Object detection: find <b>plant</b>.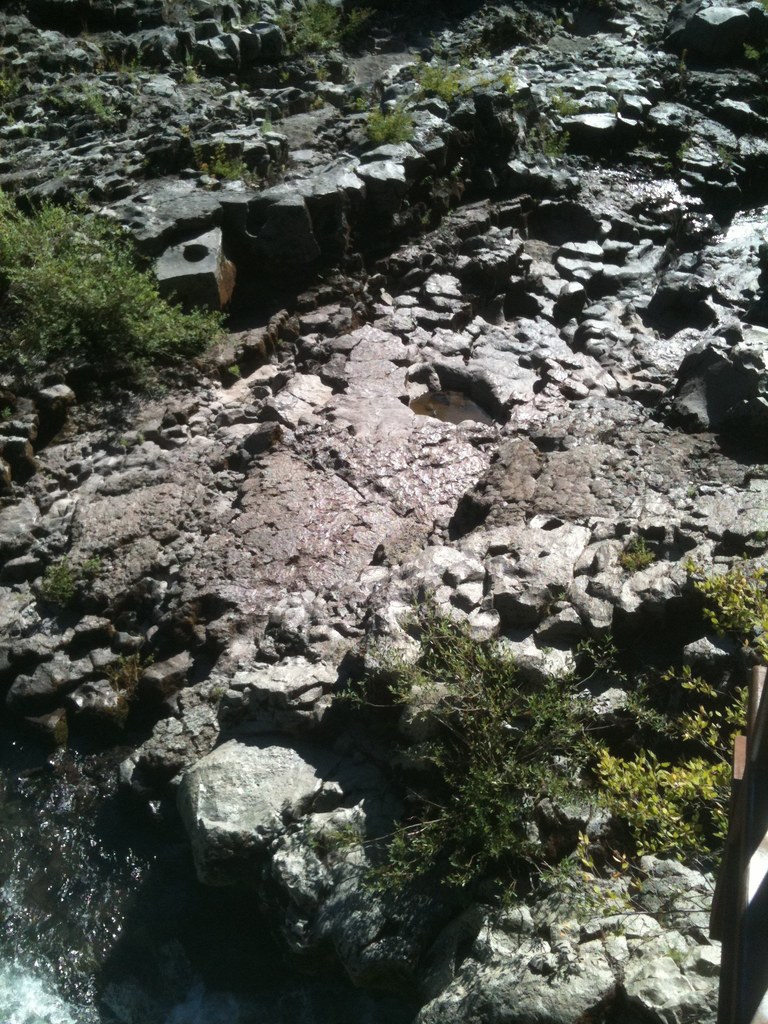
bbox=[47, 560, 97, 595].
